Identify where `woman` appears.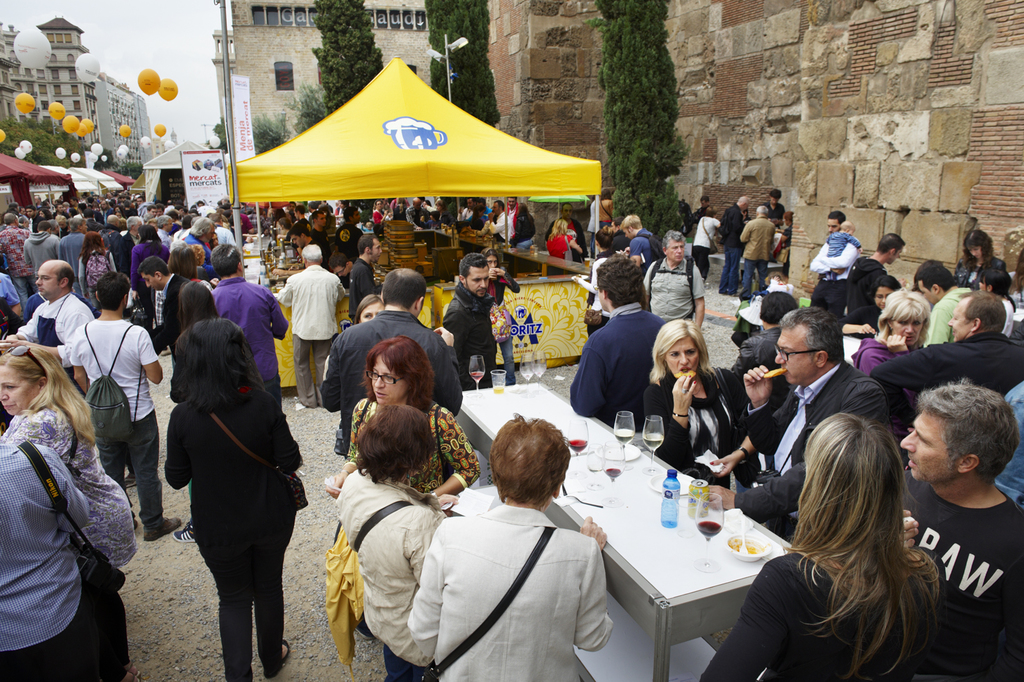
Appears at box=[38, 205, 51, 219].
